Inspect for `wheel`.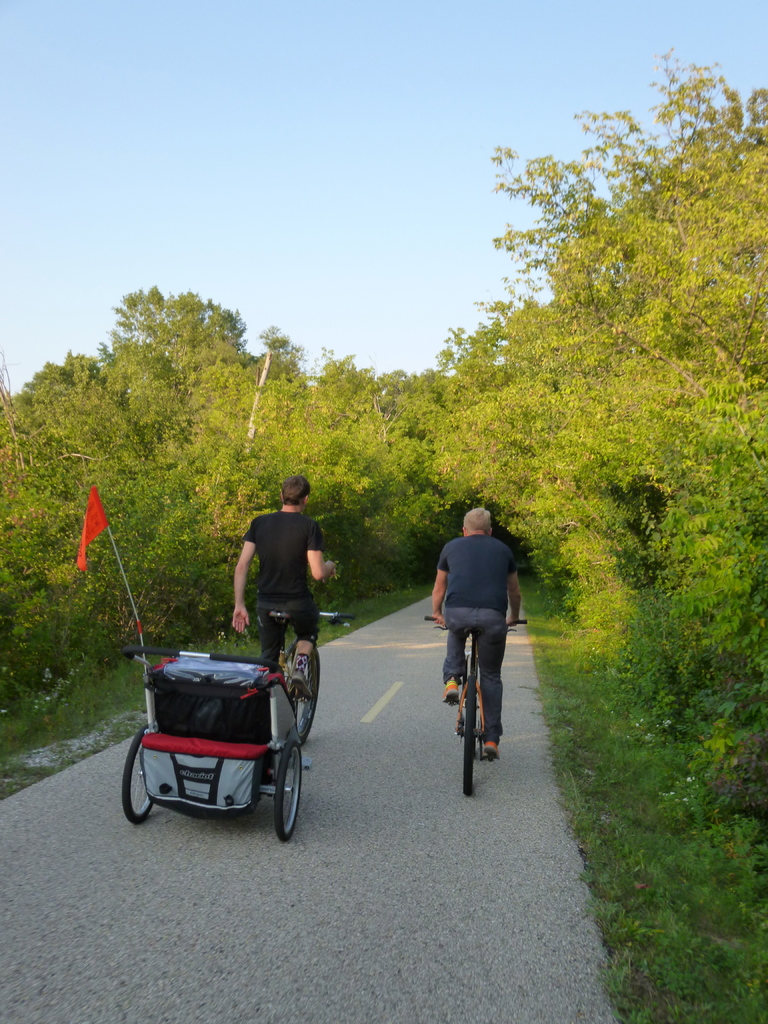
Inspection: (x1=449, y1=657, x2=503, y2=787).
